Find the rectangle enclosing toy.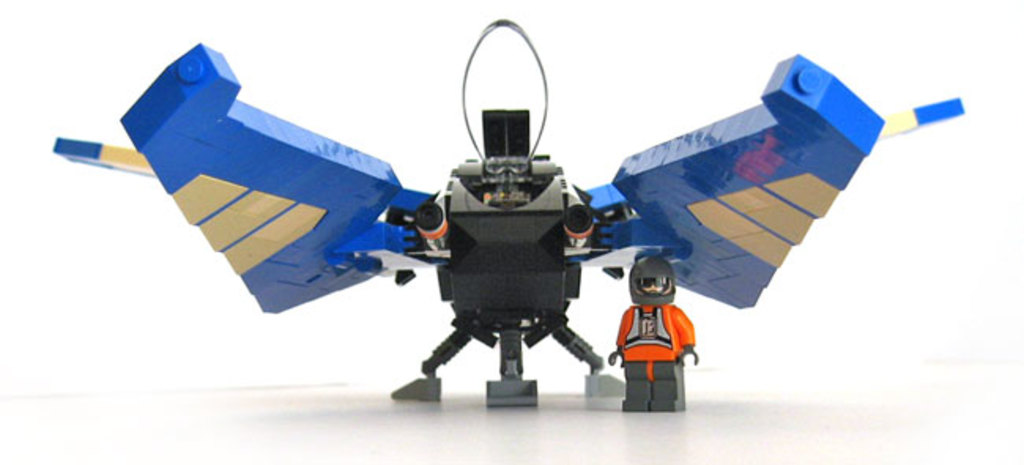
crop(52, 14, 958, 430).
